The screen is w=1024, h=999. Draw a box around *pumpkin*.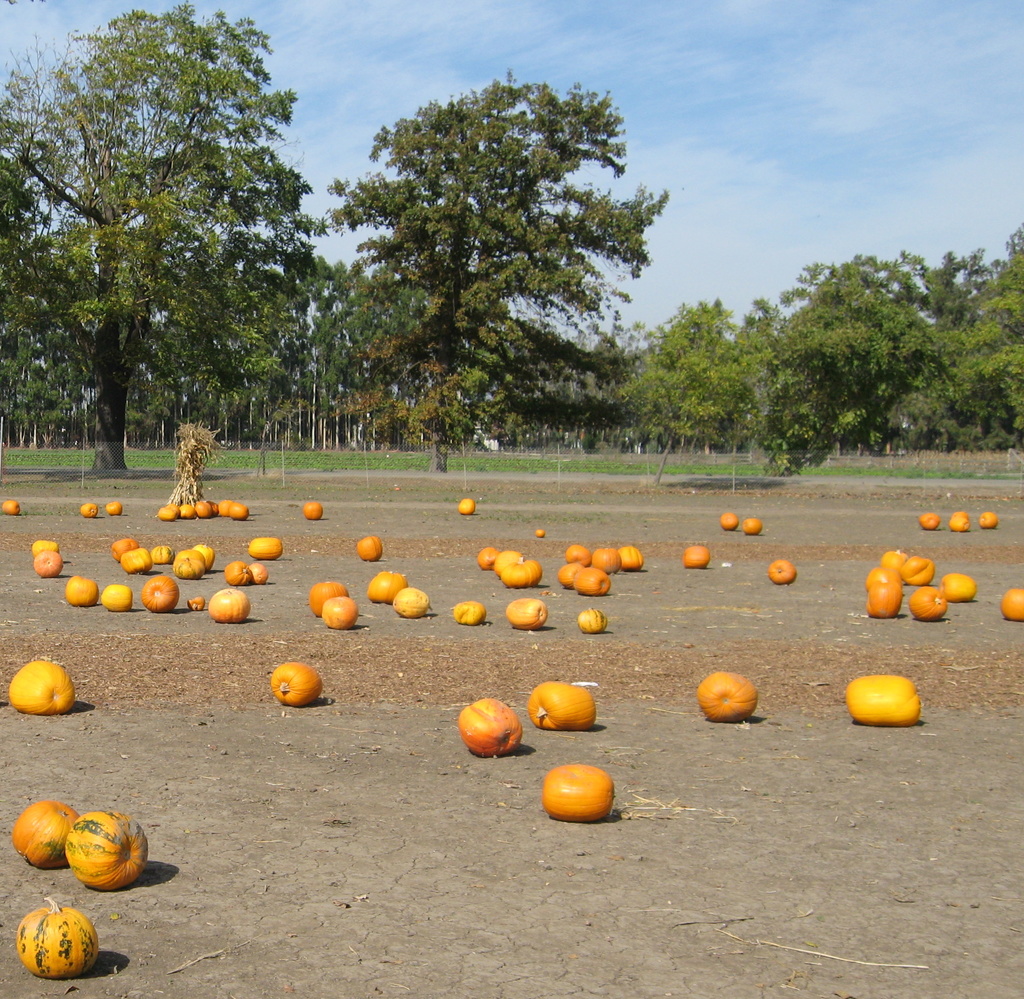
box(502, 561, 531, 587).
